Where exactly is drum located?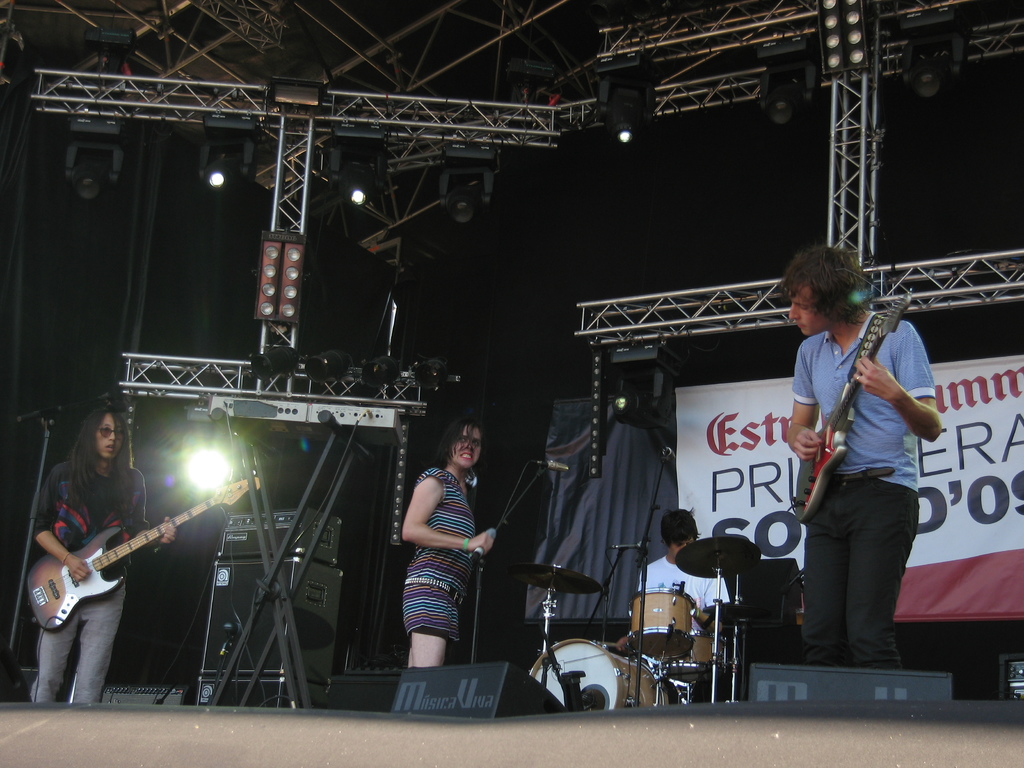
Its bounding box is [x1=628, y1=584, x2=690, y2=662].
